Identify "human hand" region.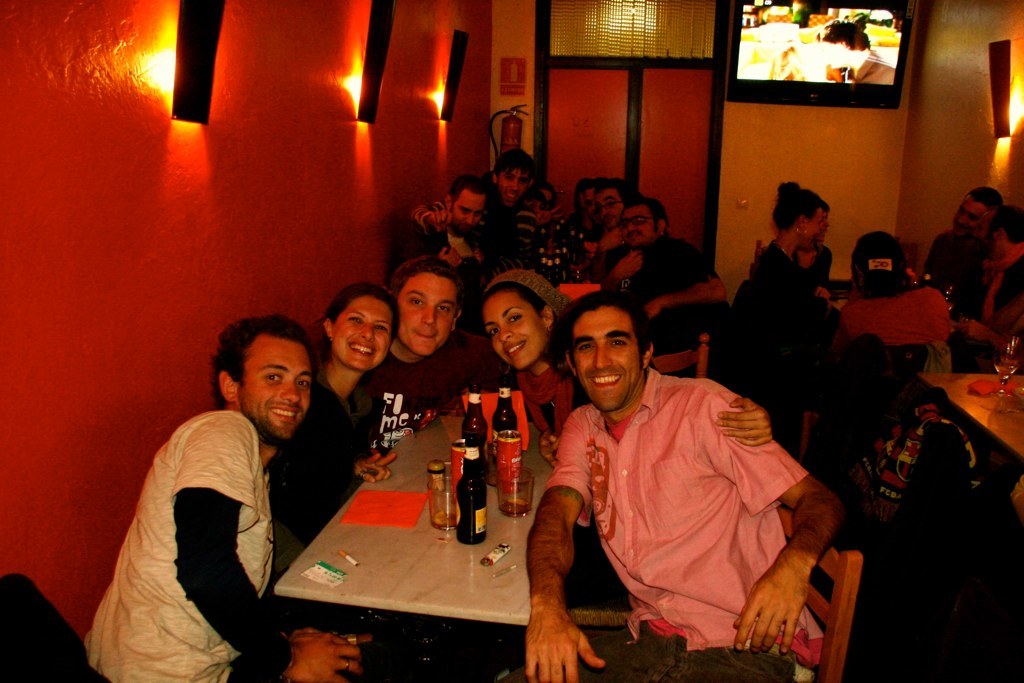
Region: region(959, 322, 988, 345).
